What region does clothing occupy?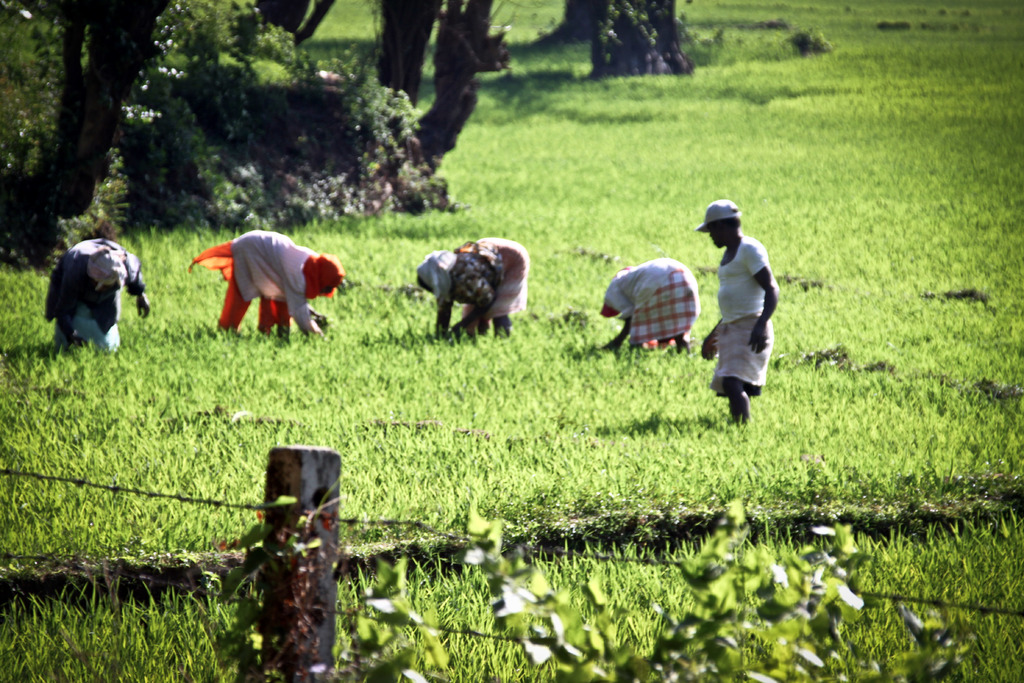
[x1=198, y1=227, x2=325, y2=329].
